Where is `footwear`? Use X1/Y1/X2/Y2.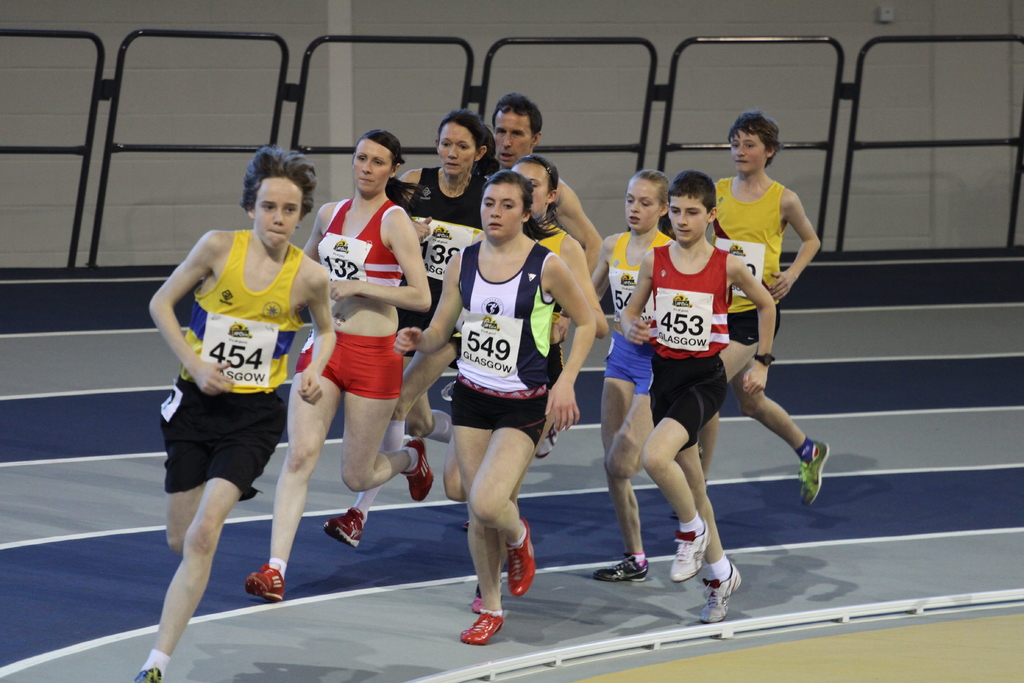
400/436/437/499.
